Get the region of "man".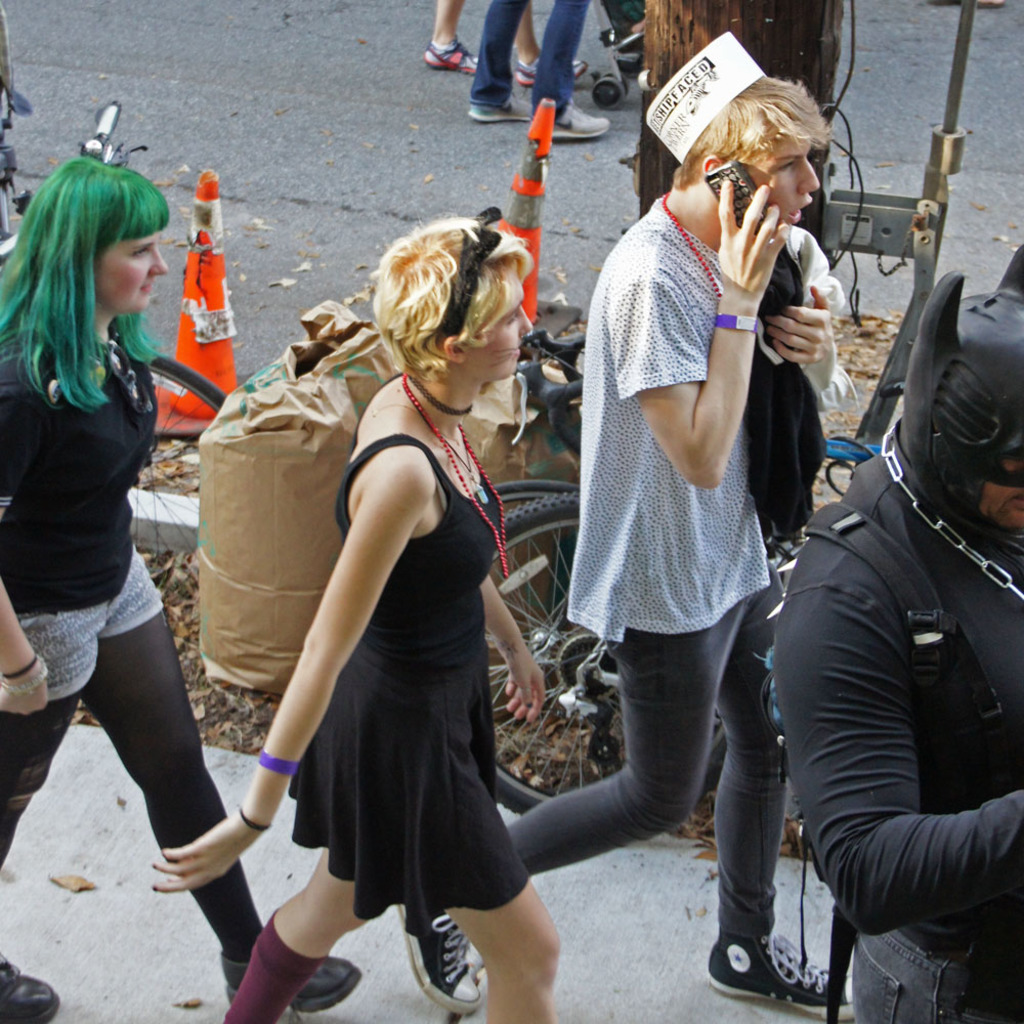
407 29 843 1023.
